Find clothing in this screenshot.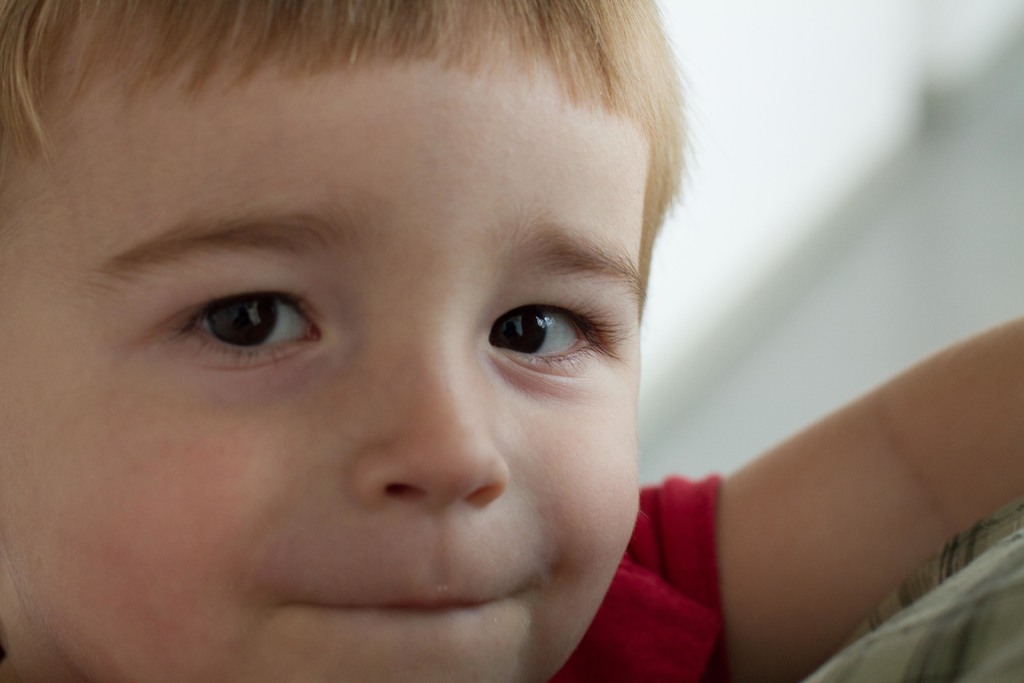
The bounding box for clothing is {"left": 587, "top": 464, "right": 755, "bottom": 667}.
